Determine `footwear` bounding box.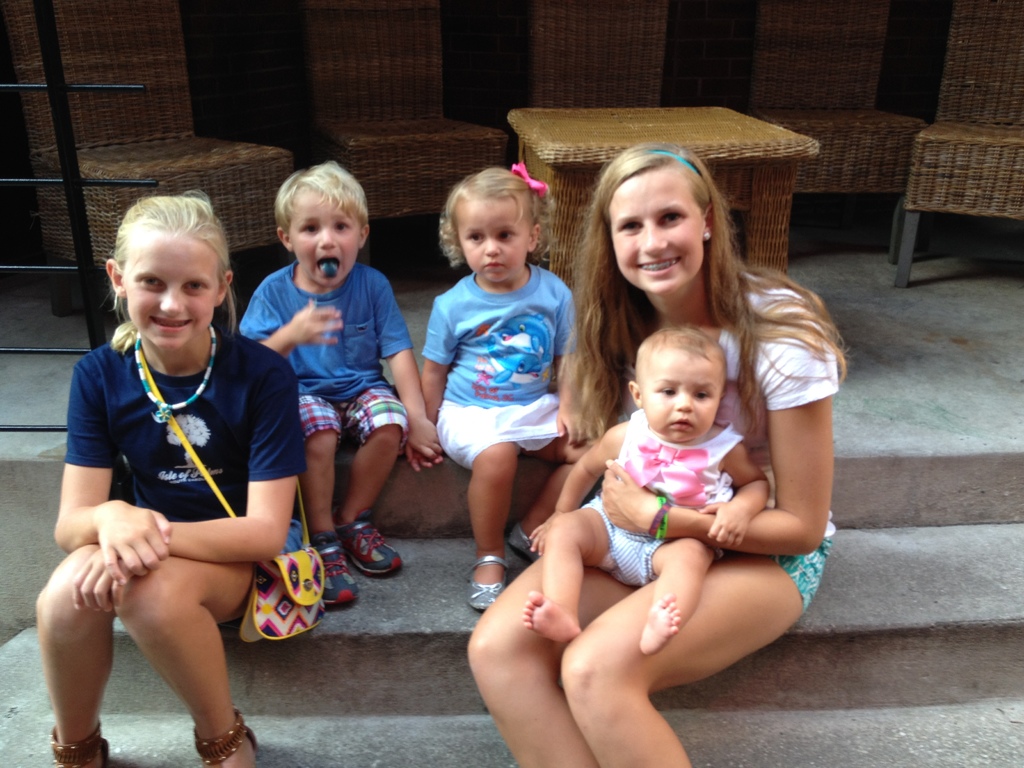
Determined: crop(314, 537, 355, 599).
